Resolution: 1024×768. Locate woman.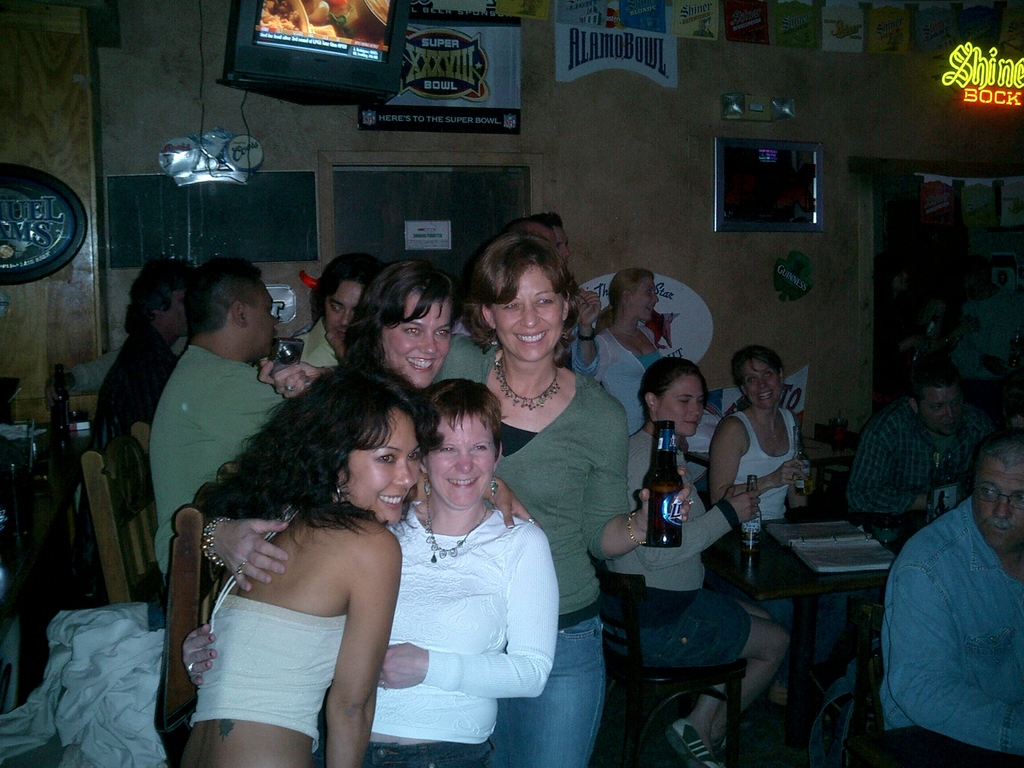
(716, 344, 852, 730).
